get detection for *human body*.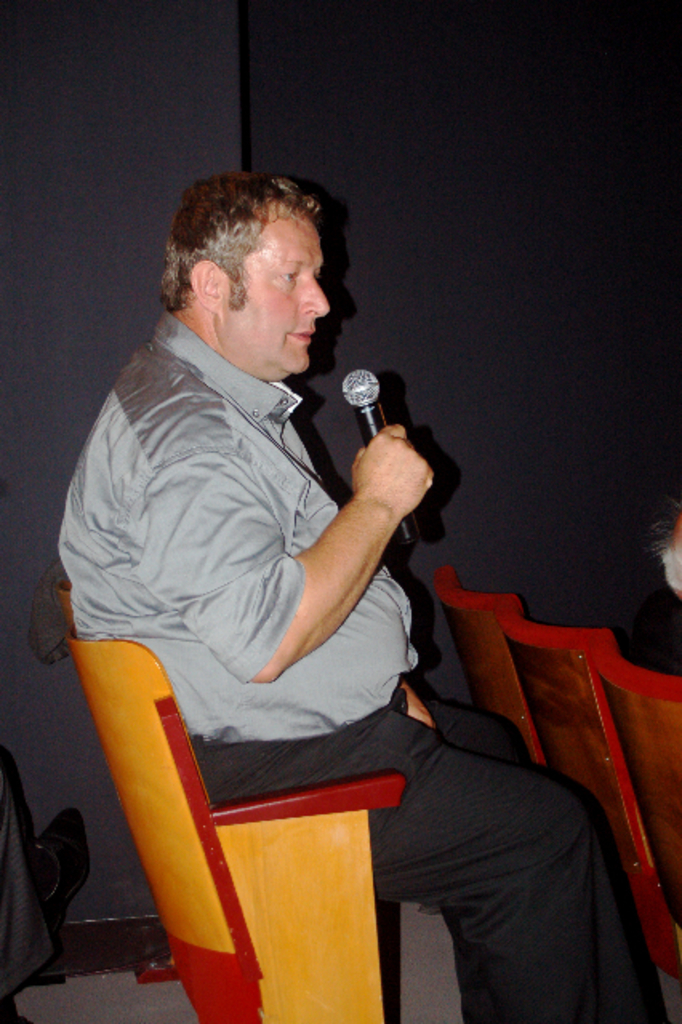
Detection: crop(114, 158, 544, 1006).
